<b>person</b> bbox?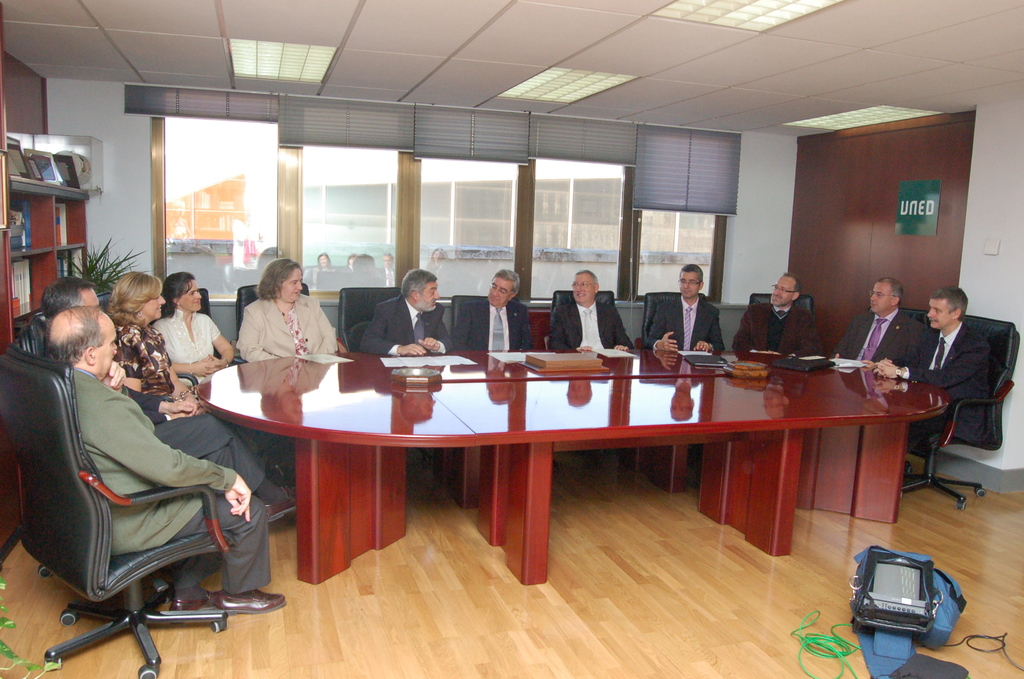
110 267 232 387
